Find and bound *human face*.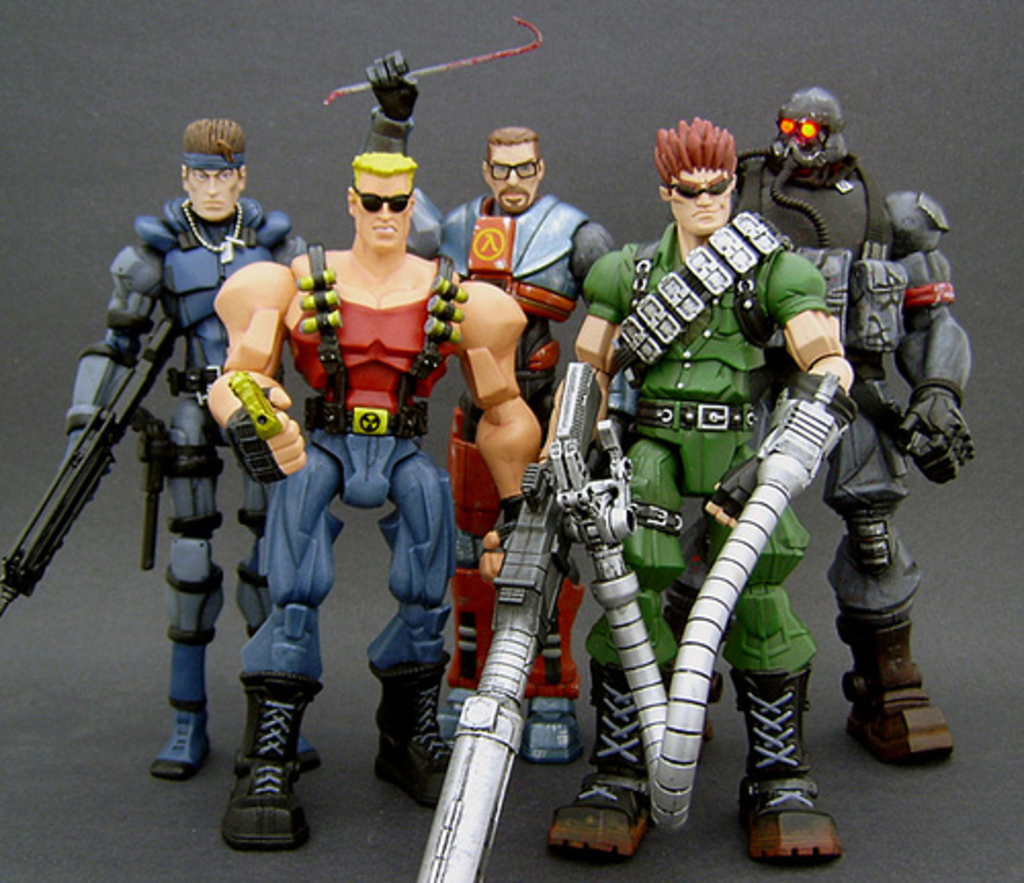
Bound: locate(354, 172, 412, 258).
